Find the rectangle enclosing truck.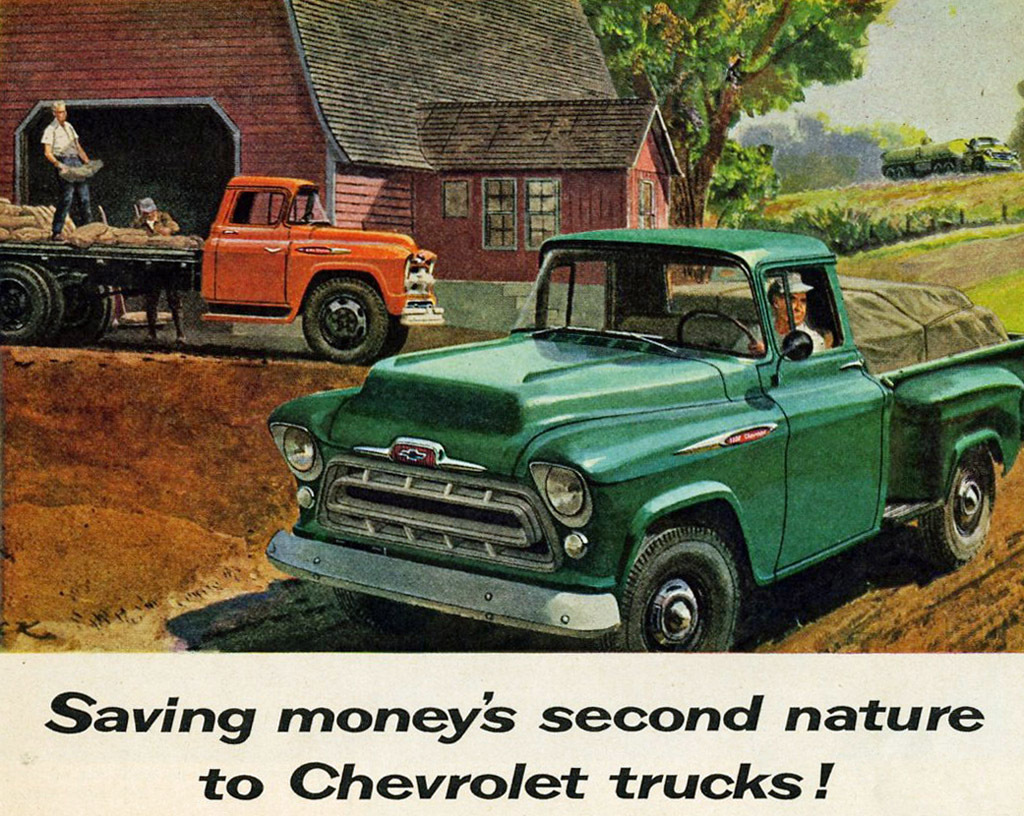
region(0, 174, 451, 359).
